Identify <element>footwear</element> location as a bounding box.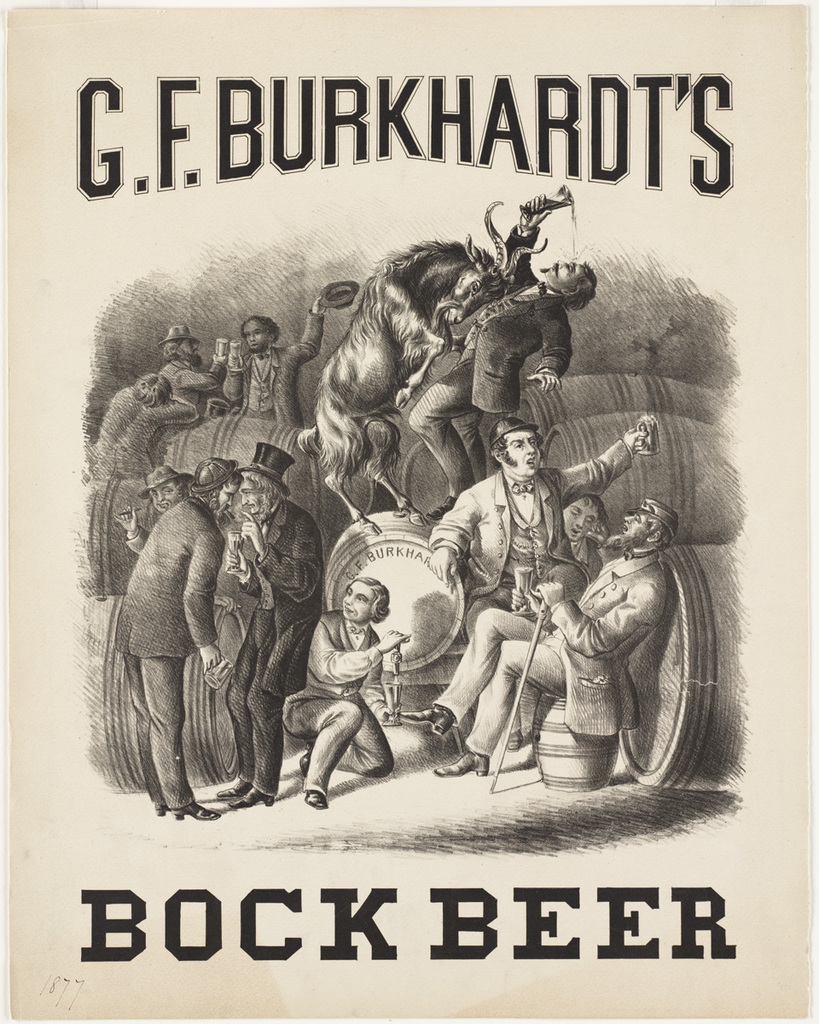
302:788:325:808.
